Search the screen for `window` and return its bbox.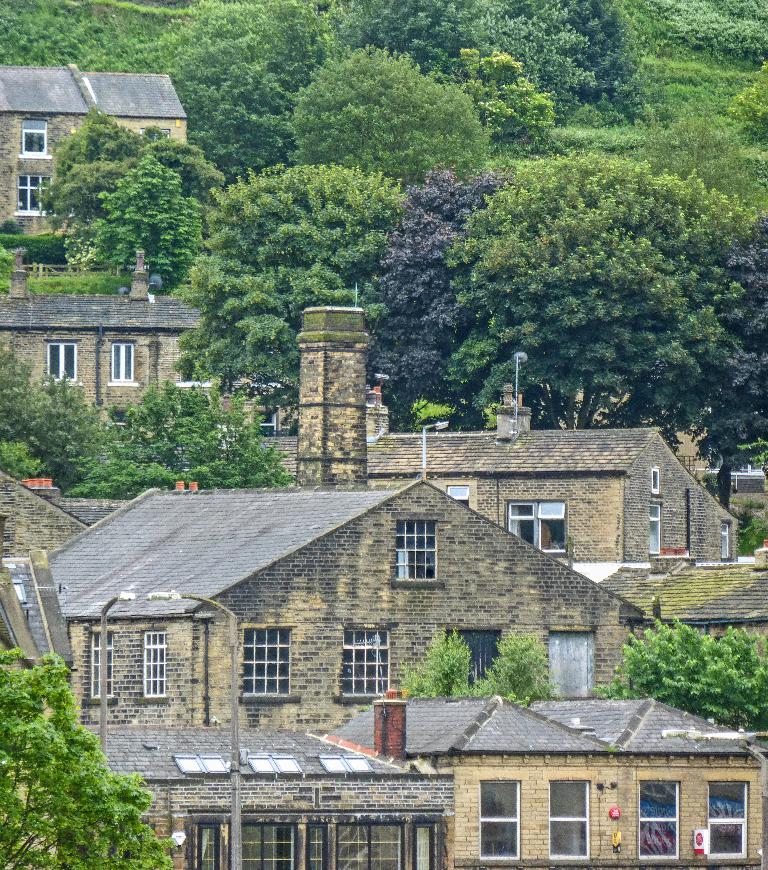
Found: <region>651, 467, 656, 496</region>.
